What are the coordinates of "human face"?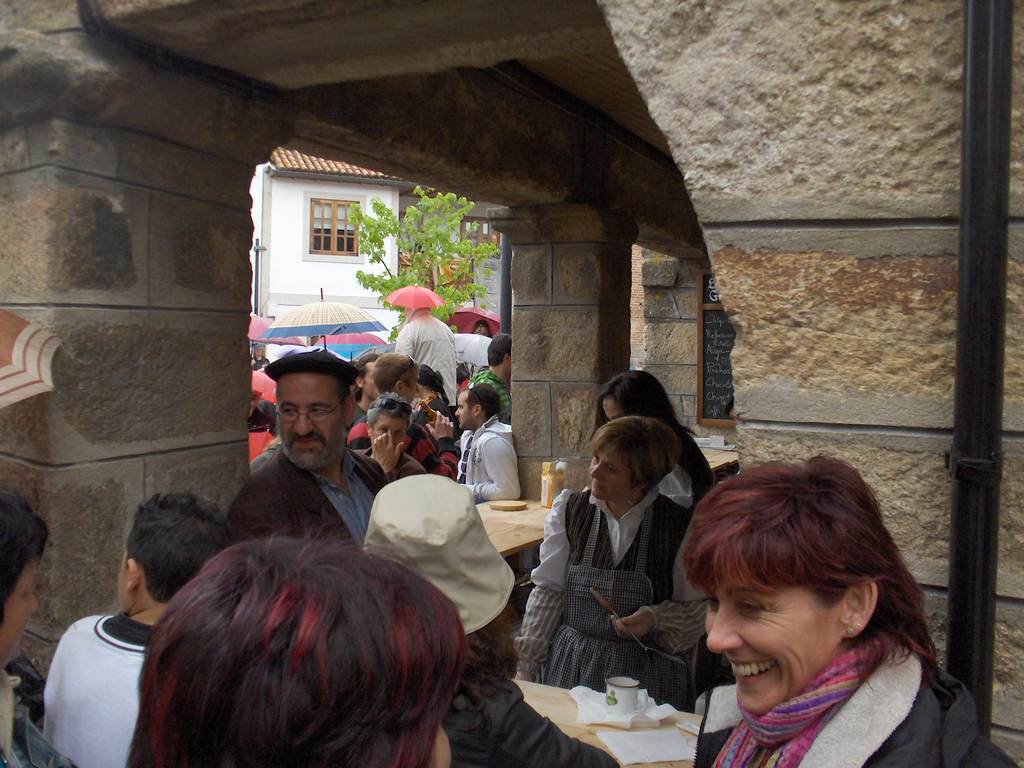
<box>360,364,376,392</box>.
